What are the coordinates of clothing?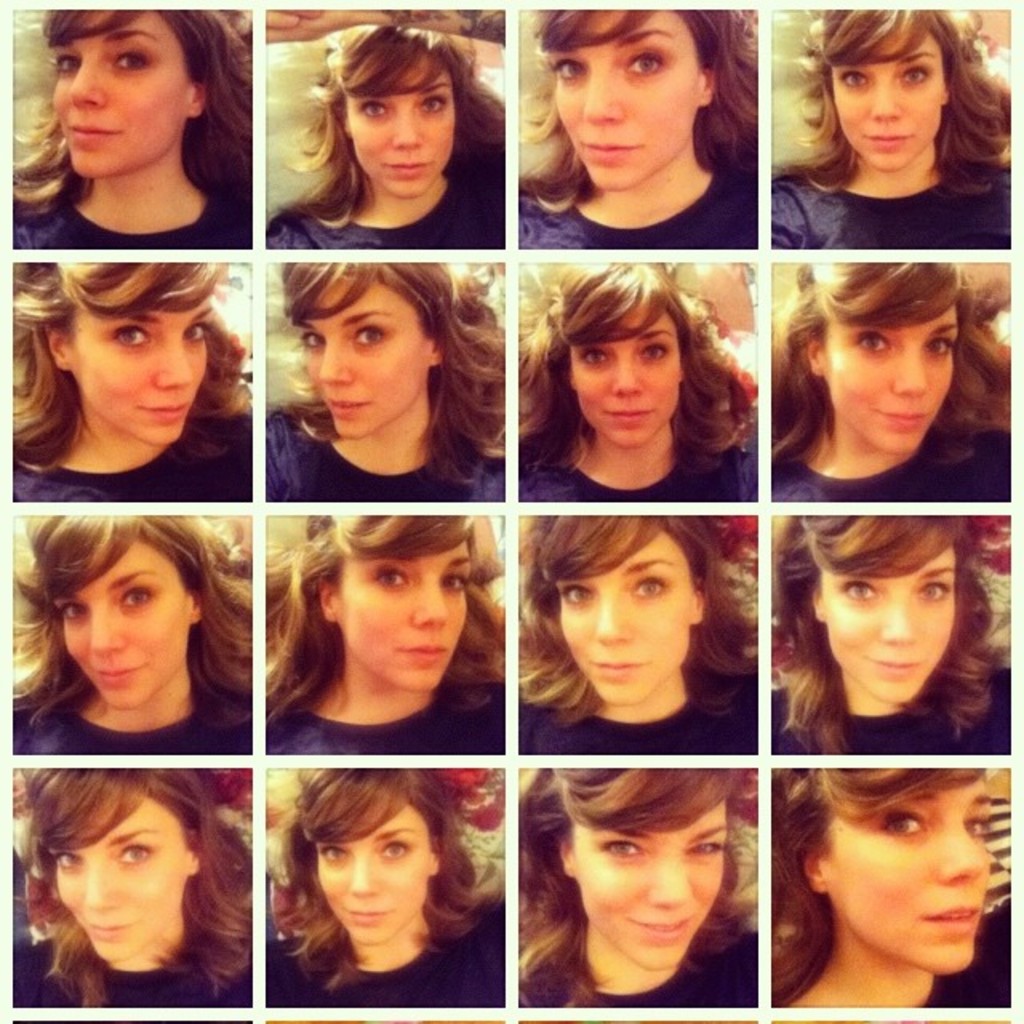
box=[258, 890, 509, 1006].
